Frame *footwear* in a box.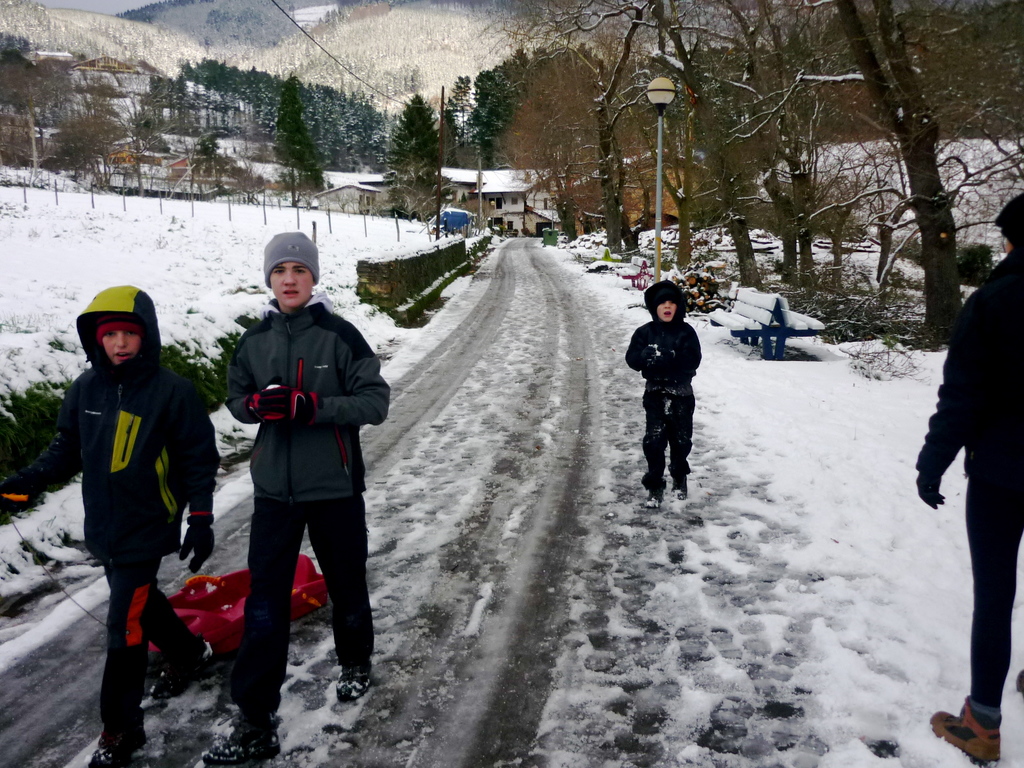
645,483,661,510.
